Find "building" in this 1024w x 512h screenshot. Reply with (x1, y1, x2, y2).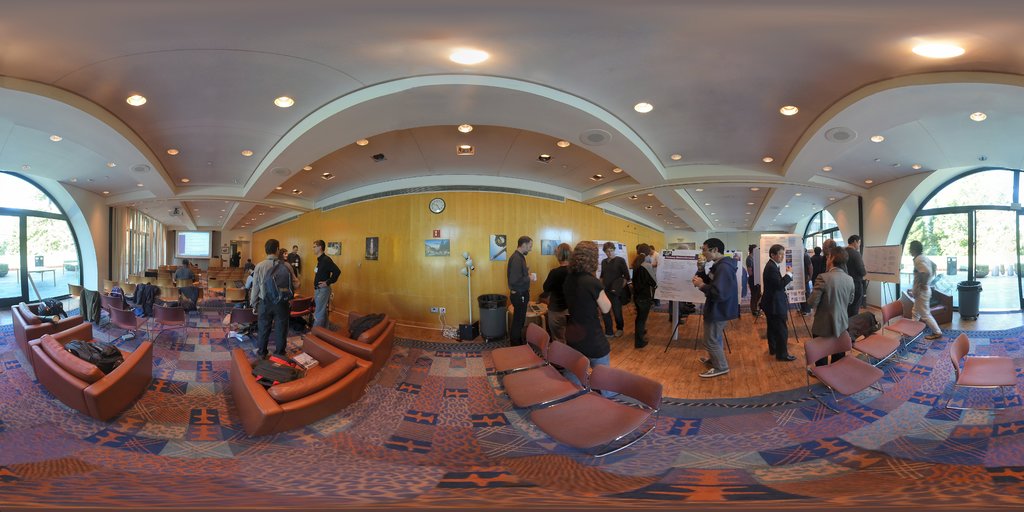
(0, 0, 1023, 511).
